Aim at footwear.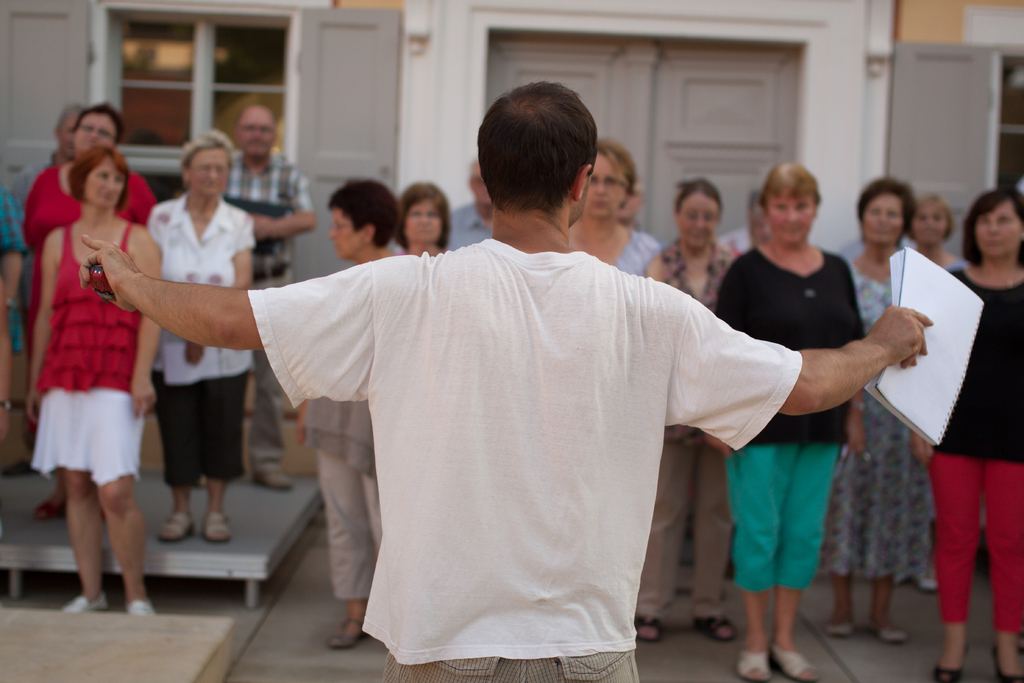
Aimed at x1=771, y1=646, x2=817, y2=682.
